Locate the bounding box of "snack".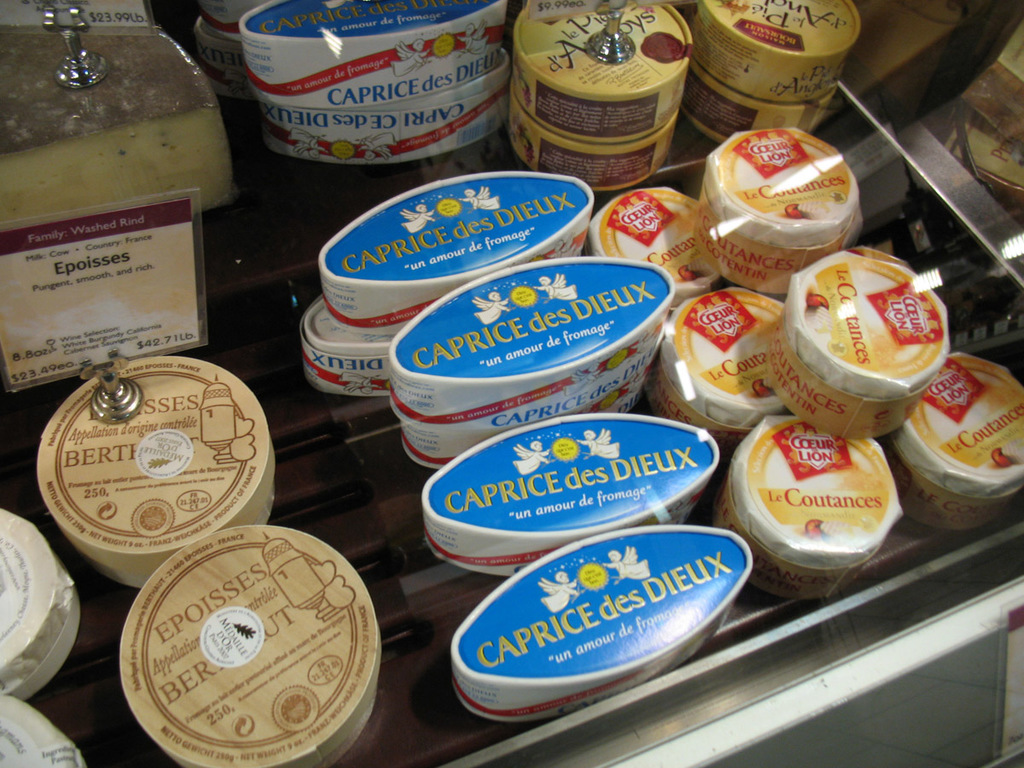
Bounding box: 411/410/728/573.
